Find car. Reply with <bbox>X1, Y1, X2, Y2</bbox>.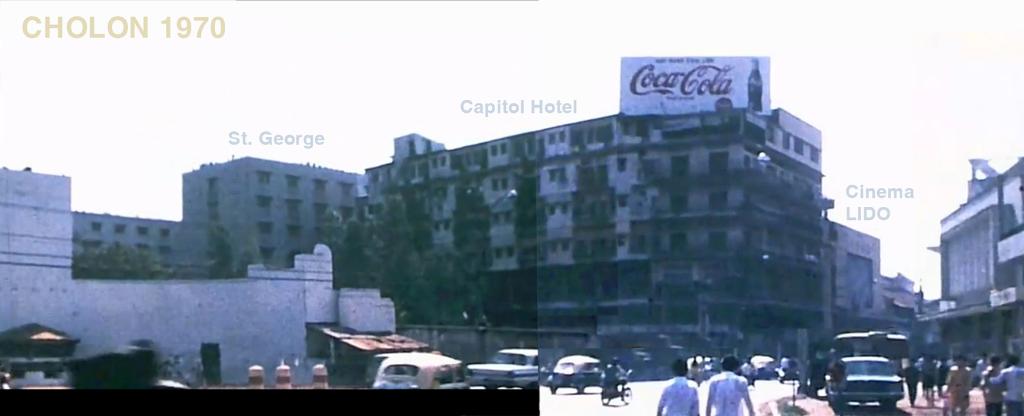
<bbox>371, 354, 470, 390</bbox>.
